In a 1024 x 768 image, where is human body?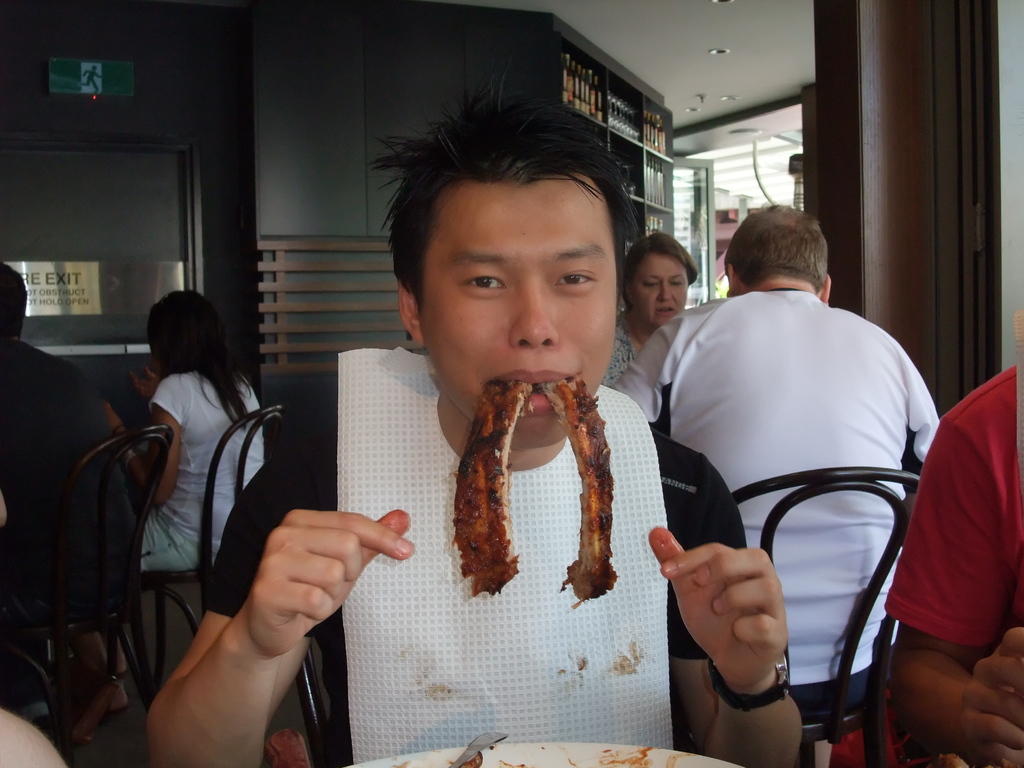
bbox(115, 367, 266, 574).
